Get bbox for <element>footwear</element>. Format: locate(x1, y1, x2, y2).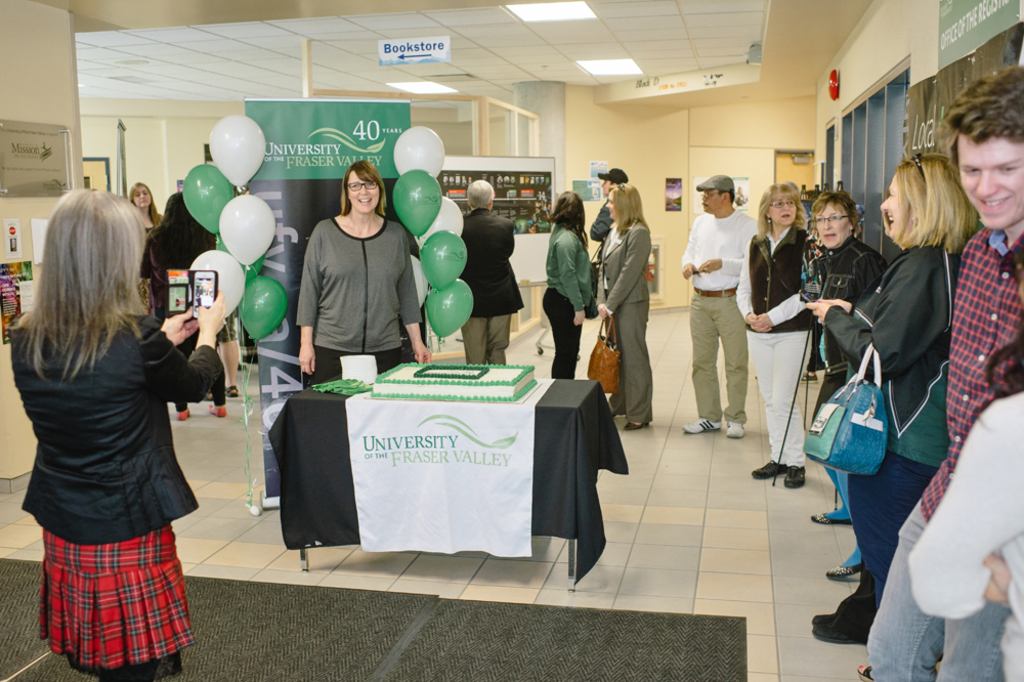
locate(781, 465, 800, 486).
